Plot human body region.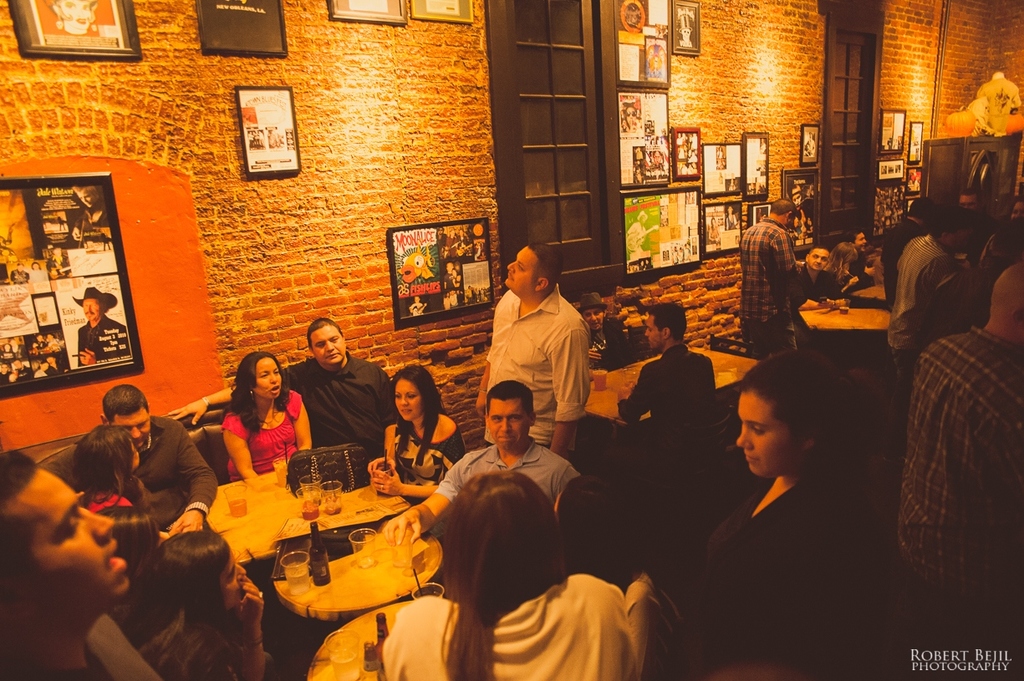
Plotted at 361:409:463:506.
